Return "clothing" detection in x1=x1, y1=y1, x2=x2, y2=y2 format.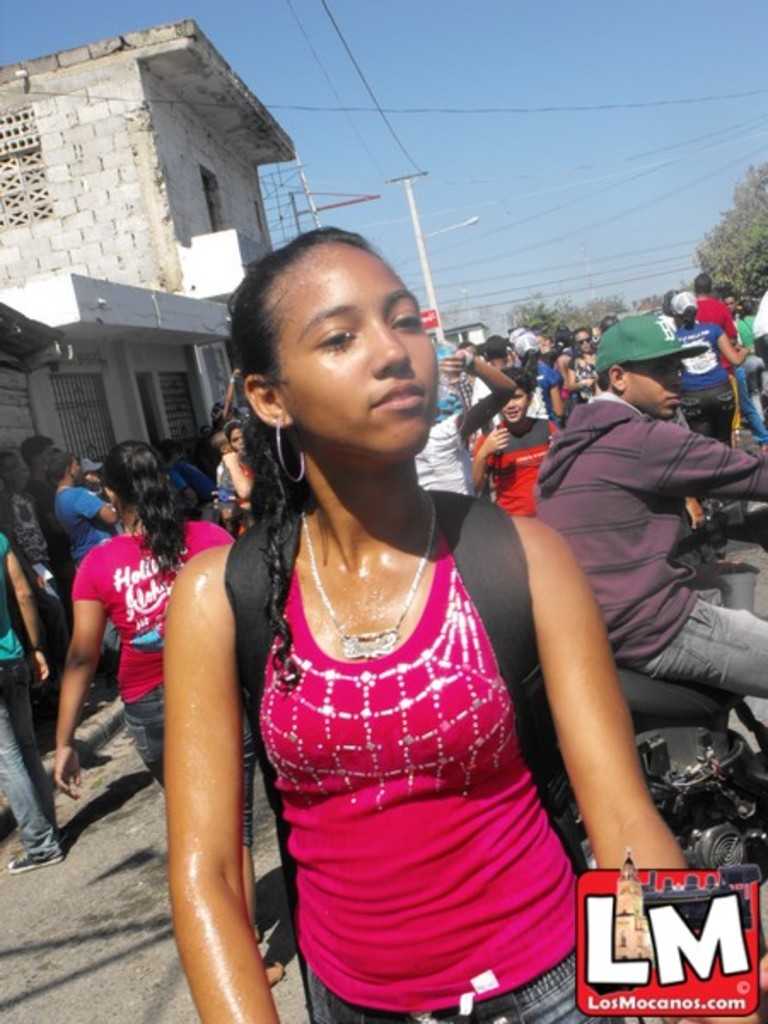
x1=410, y1=374, x2=509, y2=497.
